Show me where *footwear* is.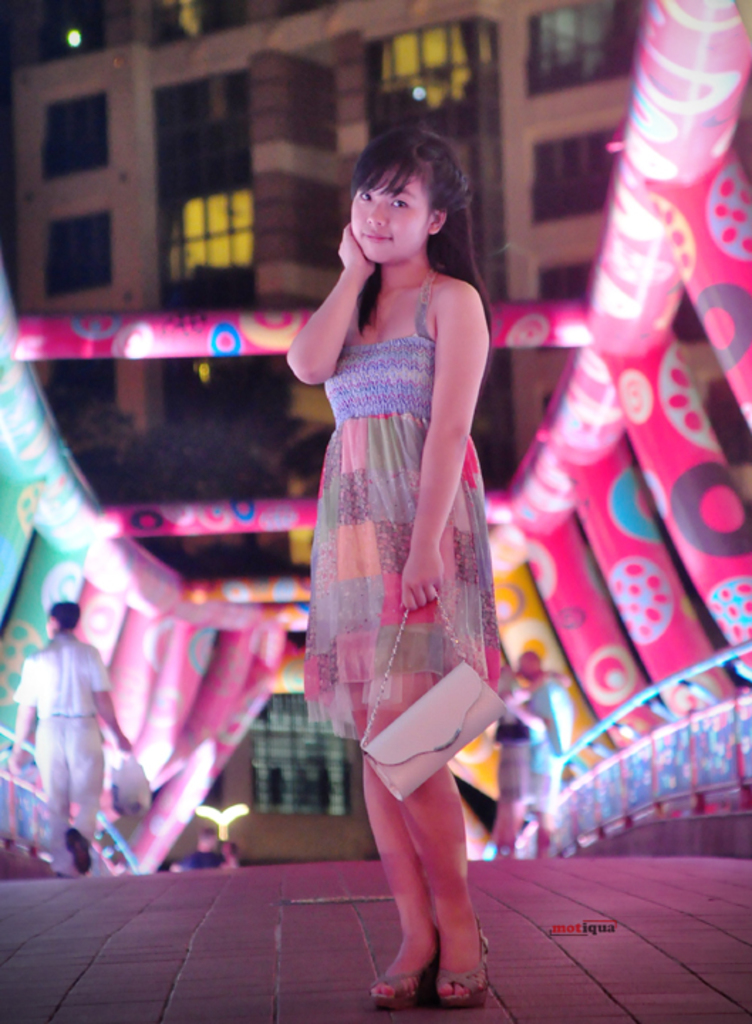
*footwear* is at box(360, 932, 435, 1010).
